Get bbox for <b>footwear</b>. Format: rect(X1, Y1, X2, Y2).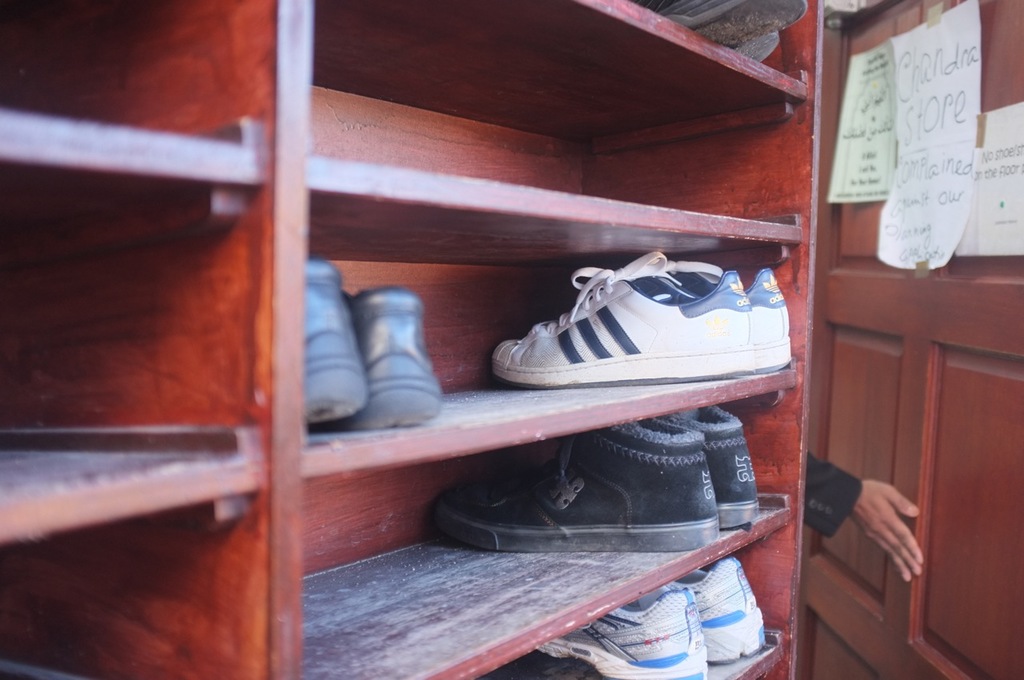
rect(535, 574, 704, 679).
